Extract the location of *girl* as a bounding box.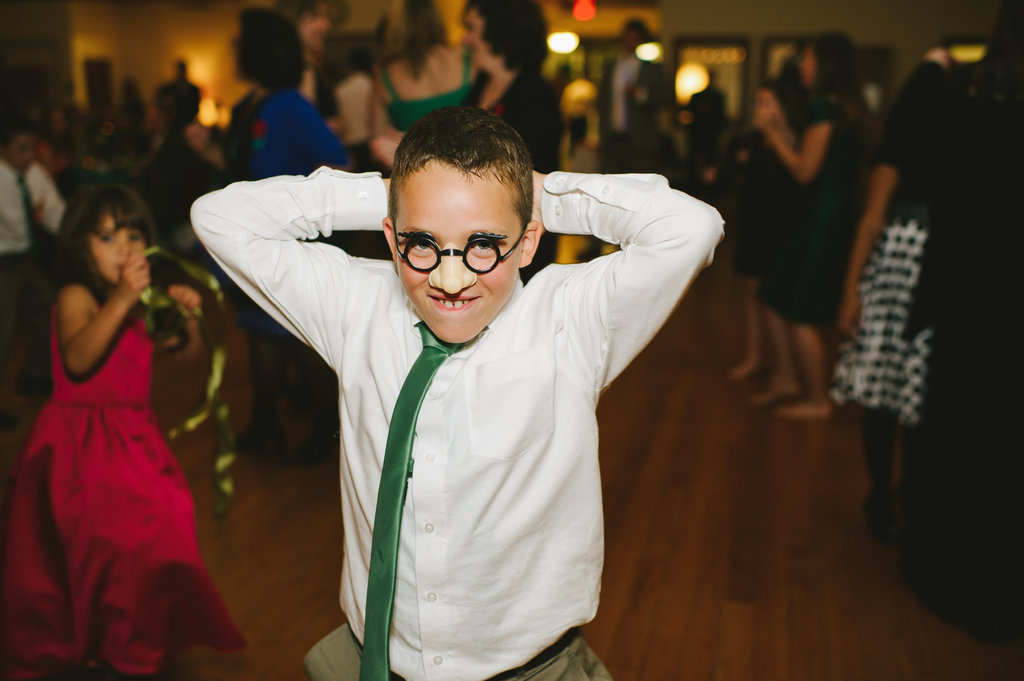
(left=1, top=175, right=250, bottom=680).
